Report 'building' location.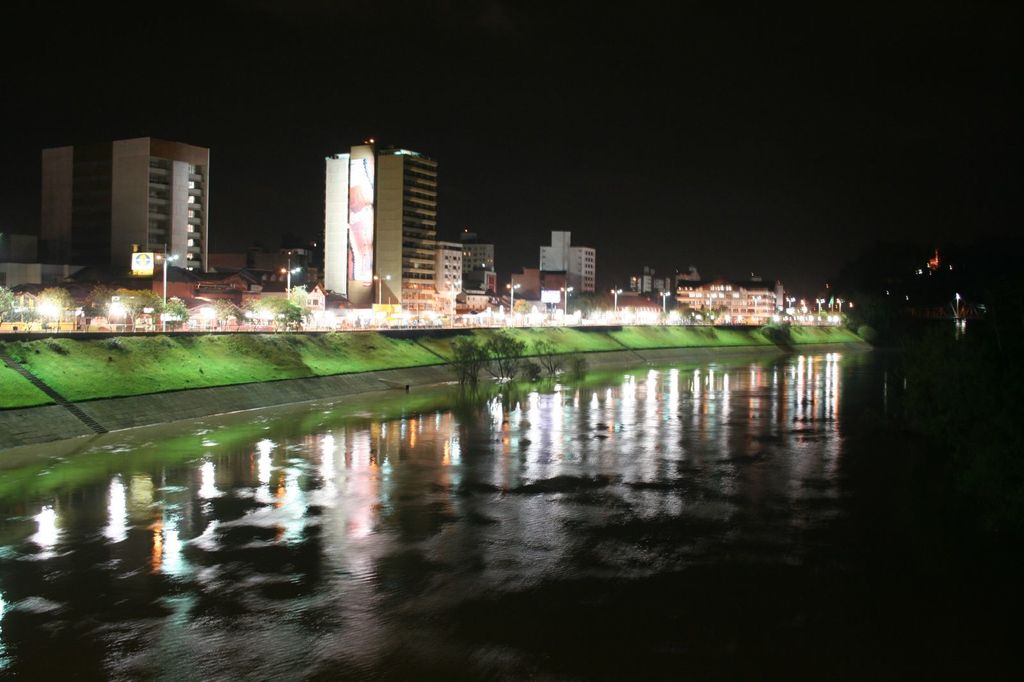
Report: 38,131,211,275.
